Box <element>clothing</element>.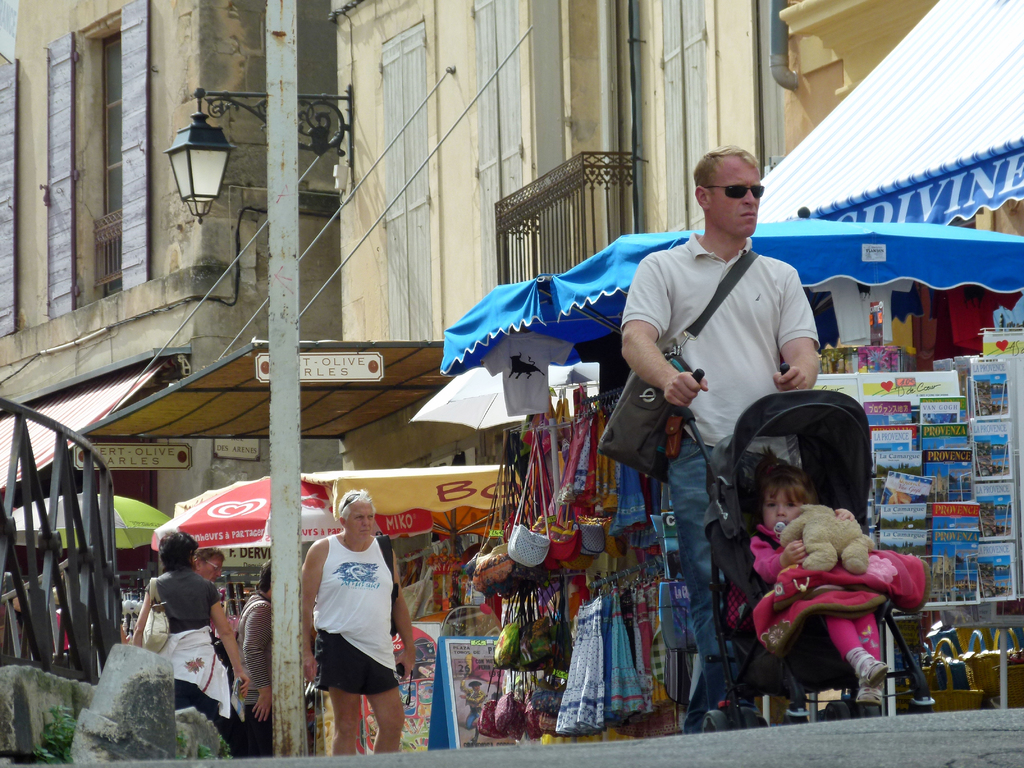
751/516/879/666.
